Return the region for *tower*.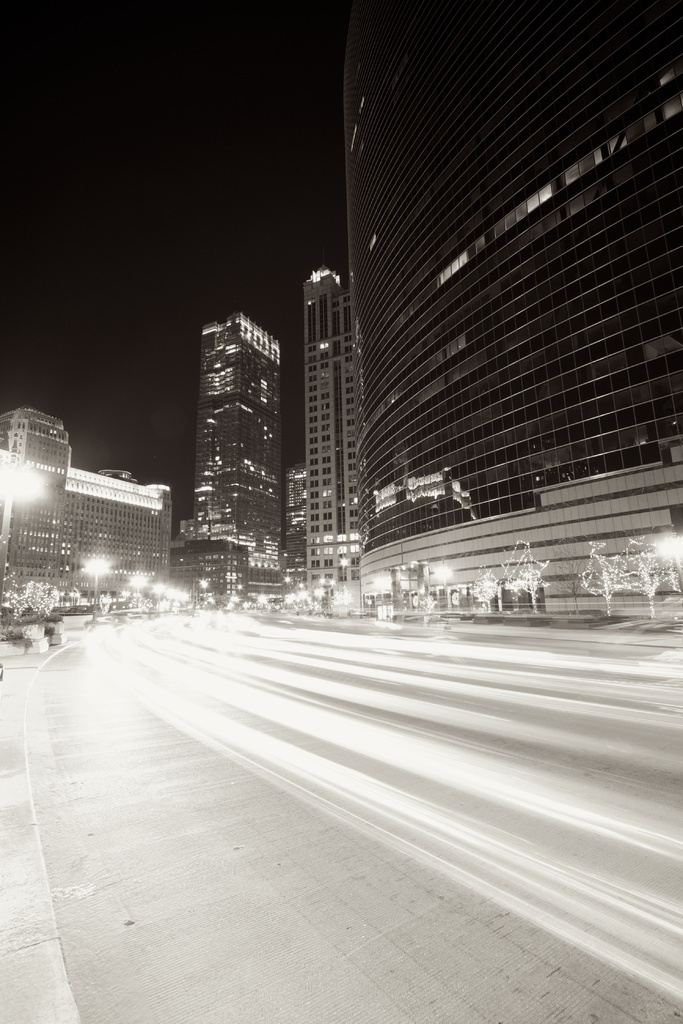
[left=337, top=0, right=682, bottom=620].
